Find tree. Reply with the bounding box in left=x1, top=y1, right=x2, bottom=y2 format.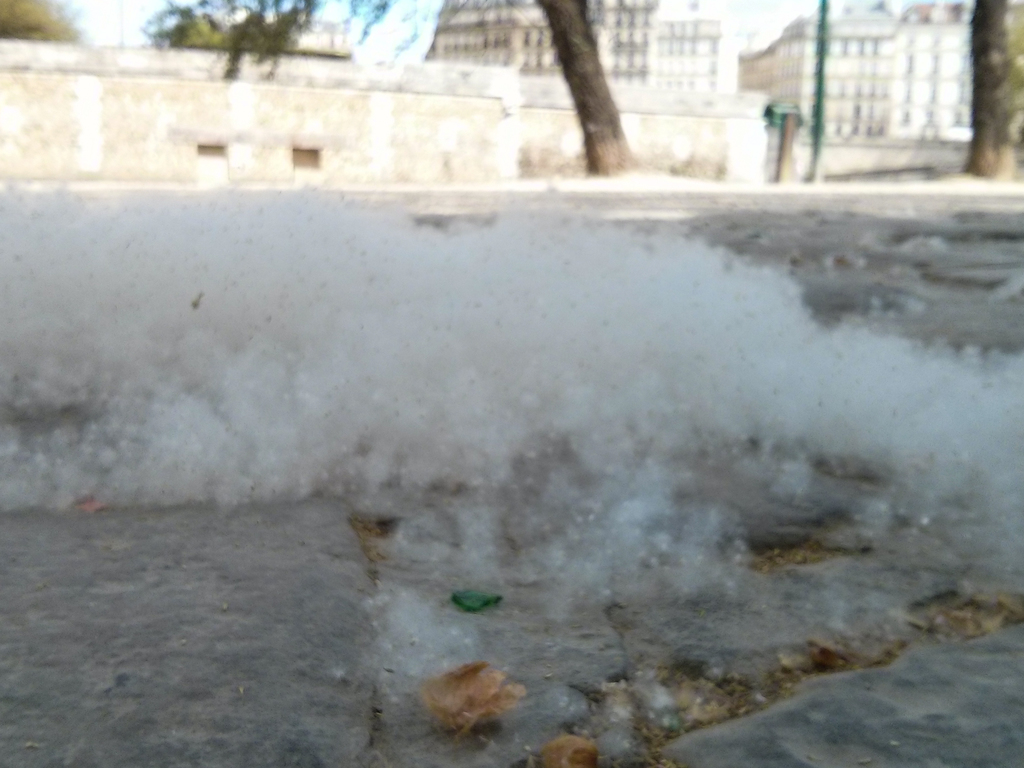
left=0, top=0, right=80, bottom=42.
